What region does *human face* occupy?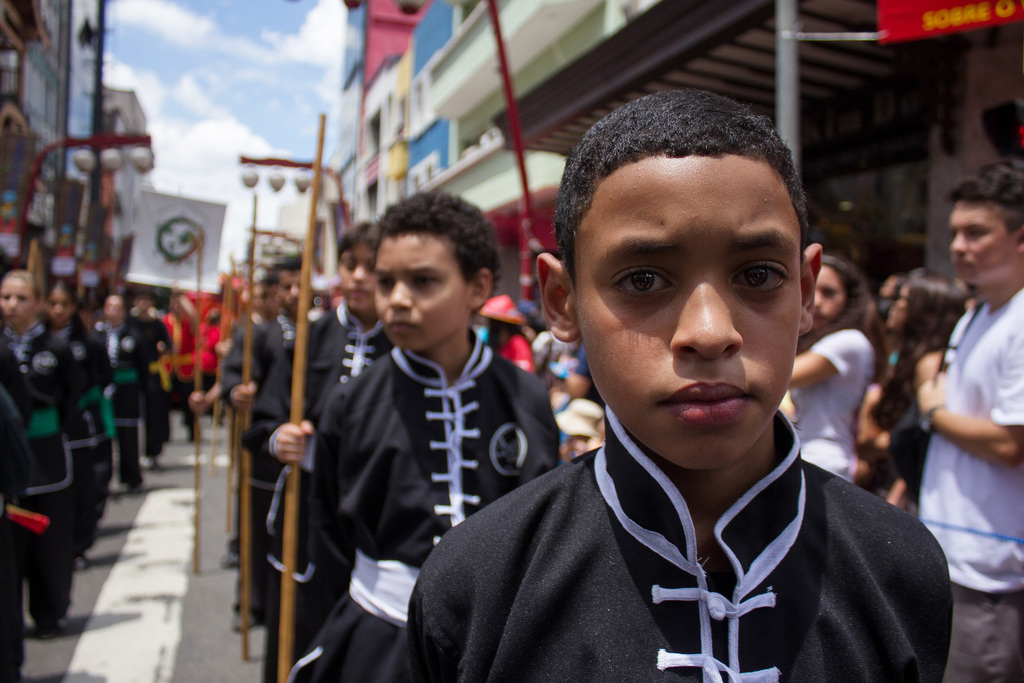
detection(877, 281, 897, 309).
